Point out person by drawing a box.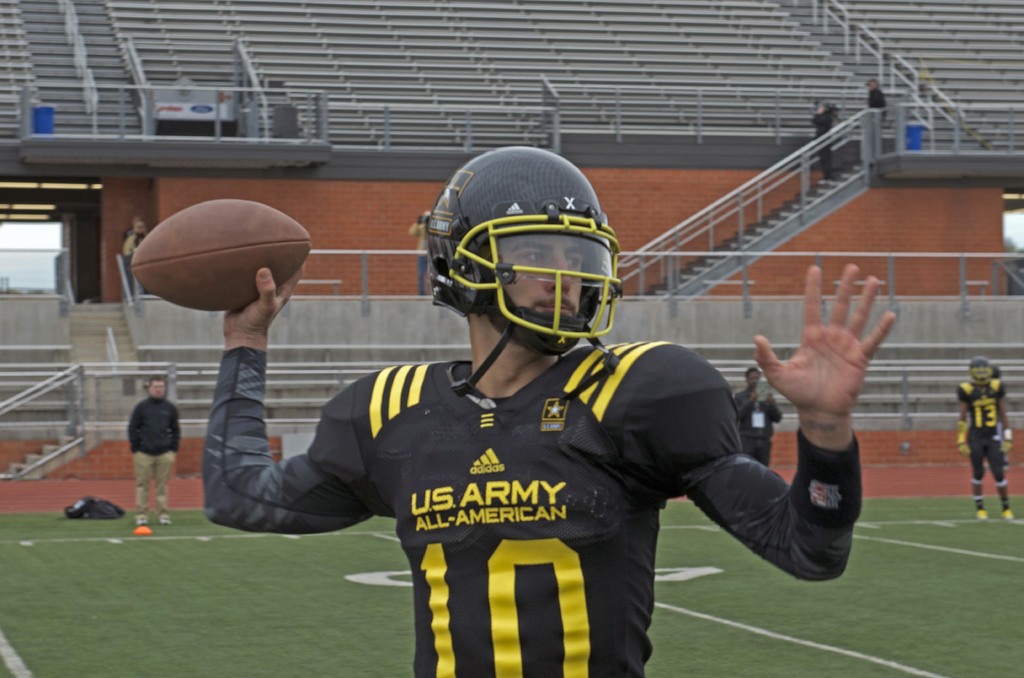
{"left": 200, "top": 147, "right": 897, "bottom": 677}.
